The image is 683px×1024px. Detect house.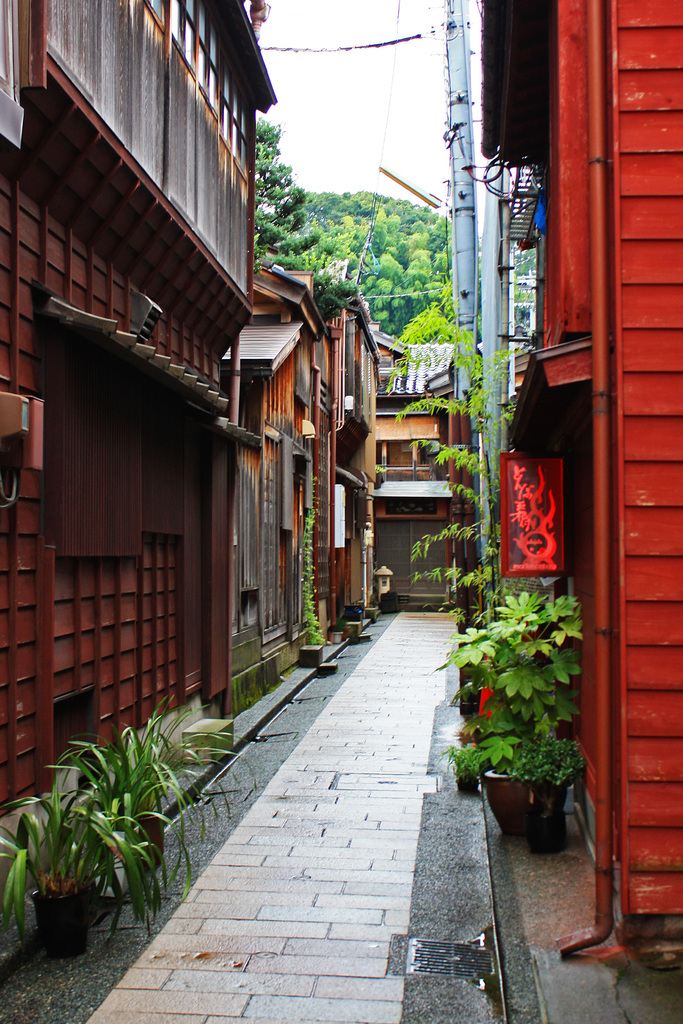
Detection: 0/0/291/905.
